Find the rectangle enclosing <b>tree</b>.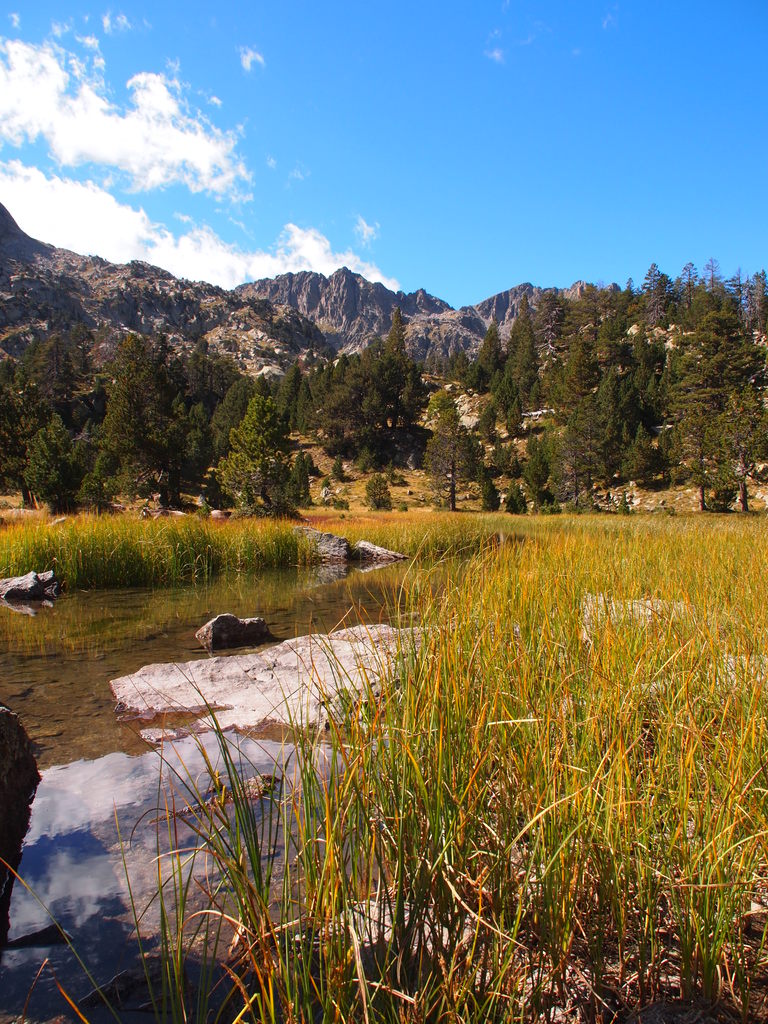
(x1=452, y1=340, x2=472, y2=379).
